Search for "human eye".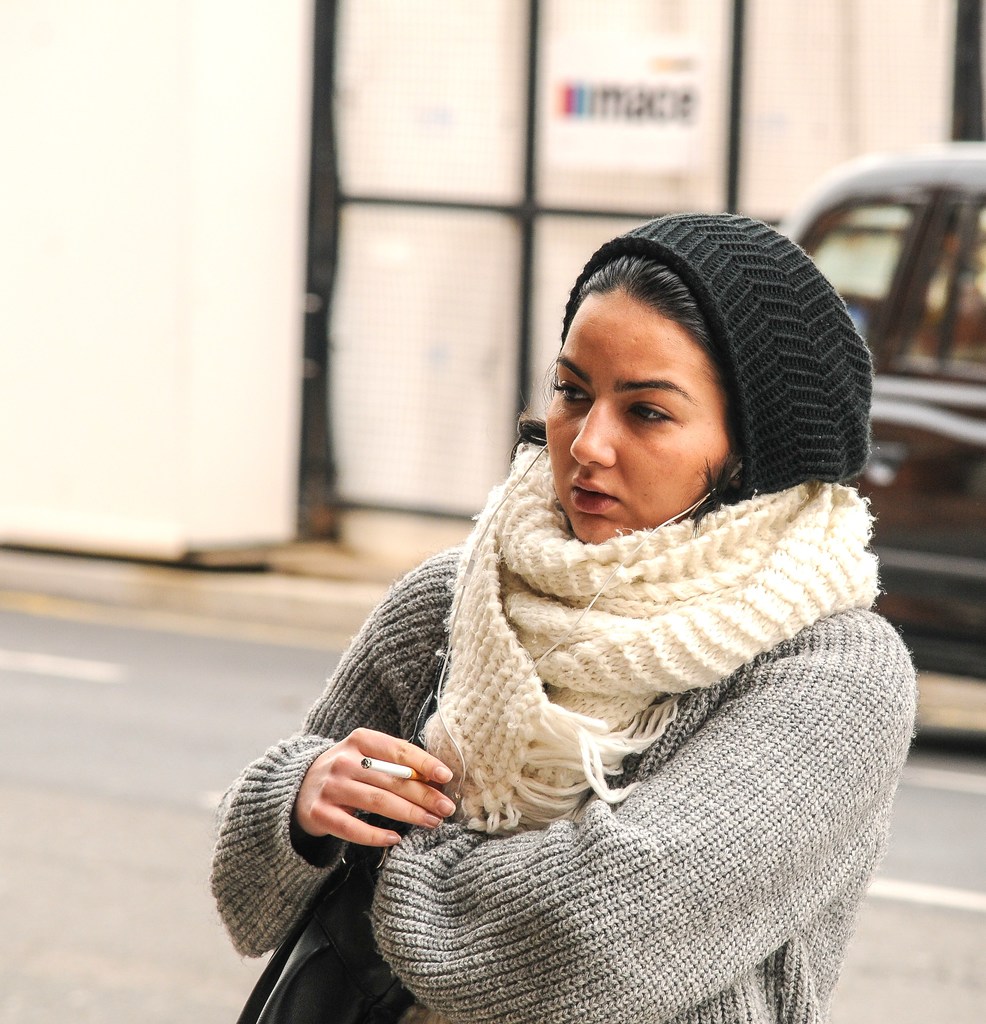
Found at box(625, 400, 685, 431).
